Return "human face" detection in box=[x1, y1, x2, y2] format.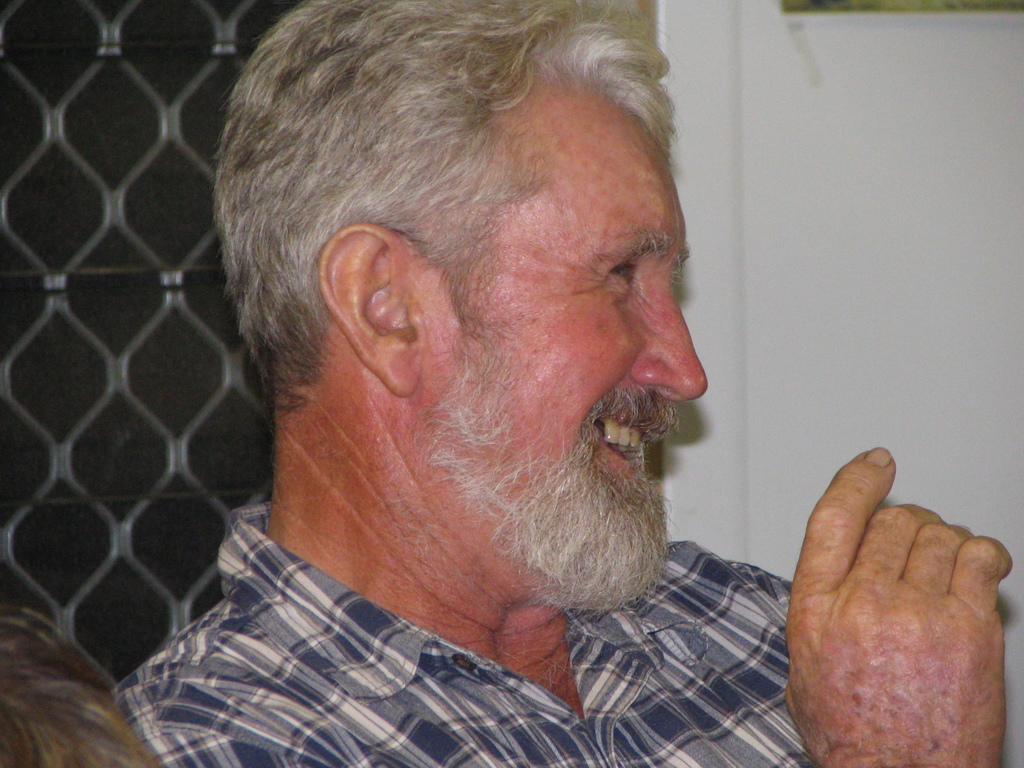
box=[470, 82, 716, 518].
